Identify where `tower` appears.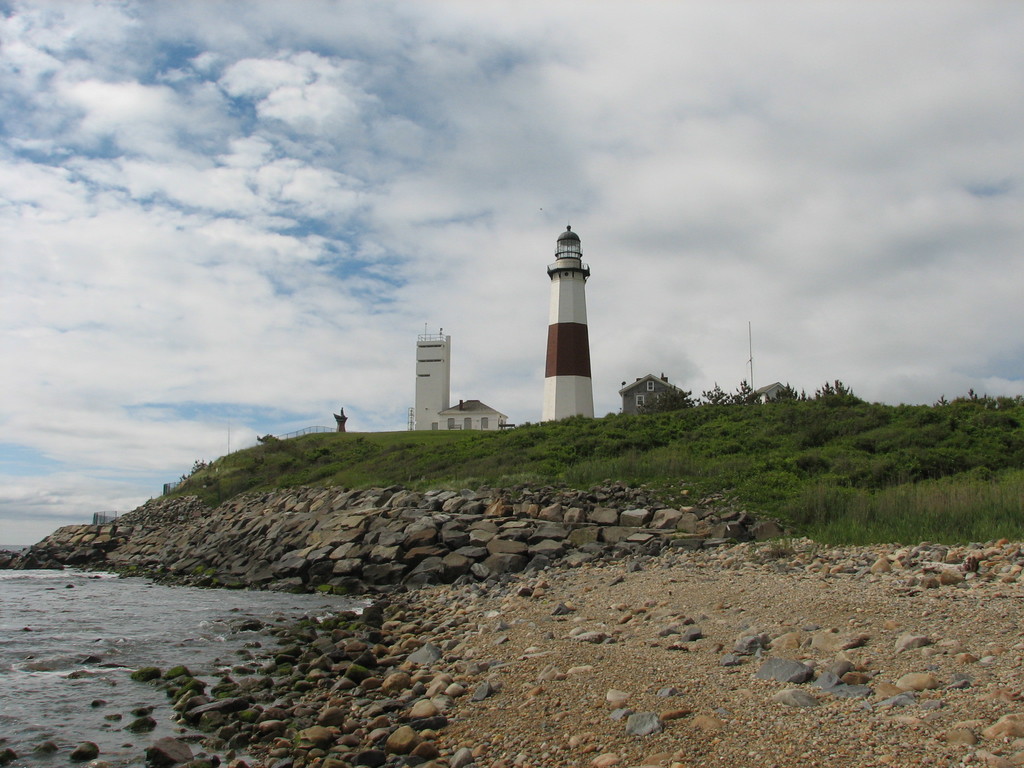
Appears at Rect(534, 223, 612, 403).
